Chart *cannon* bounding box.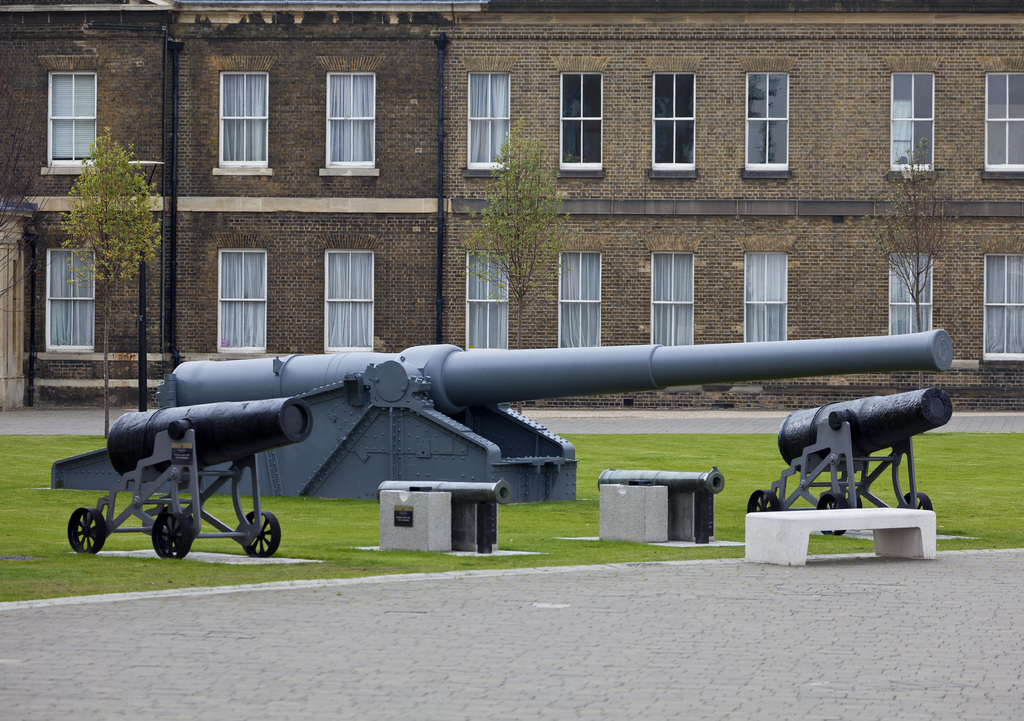
Charted: [left=597, top=464, right=730, bottom=501].
